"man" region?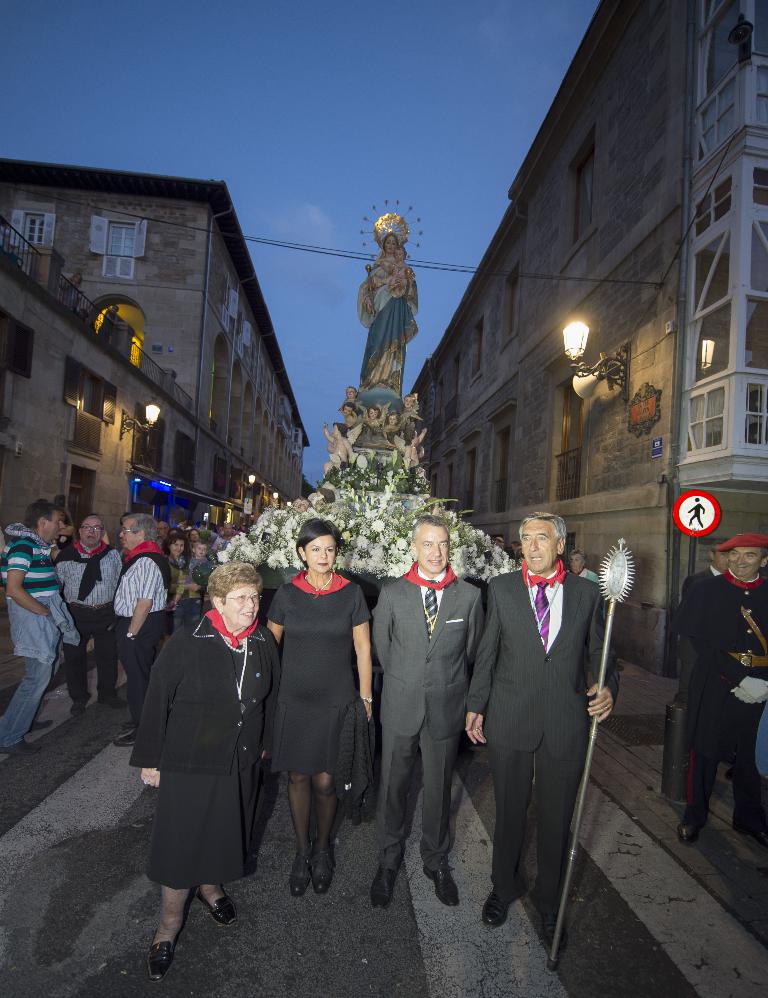
687, 498, 706, 526
